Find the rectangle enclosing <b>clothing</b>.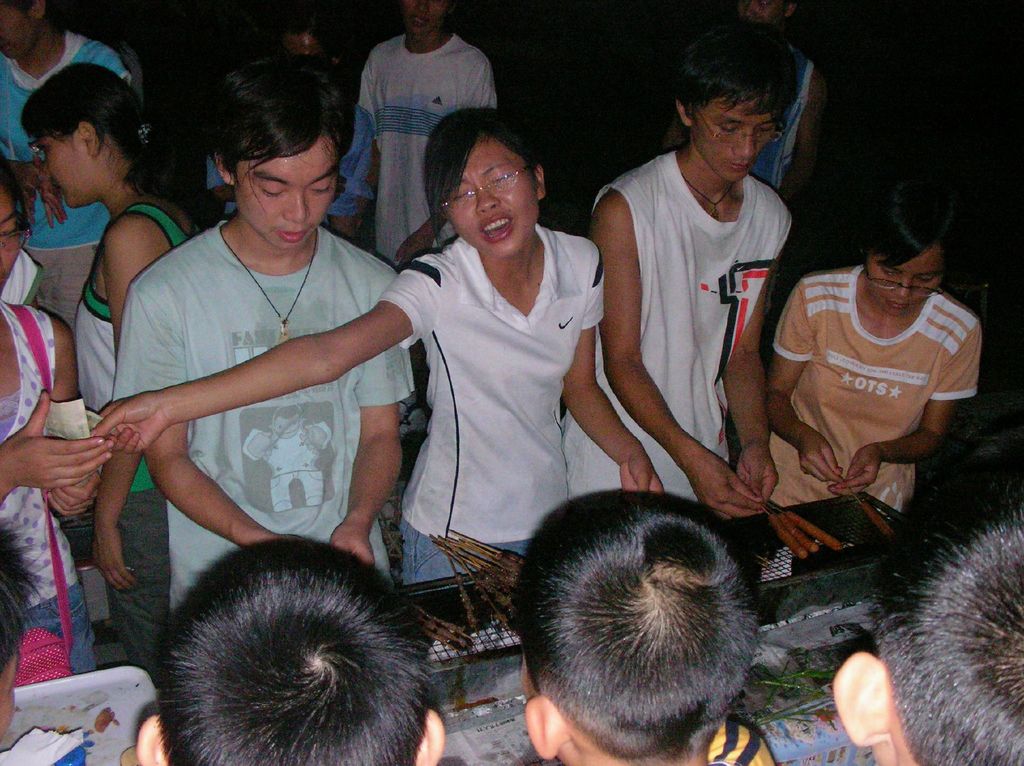
bbox(111, 223, 420, 615).
